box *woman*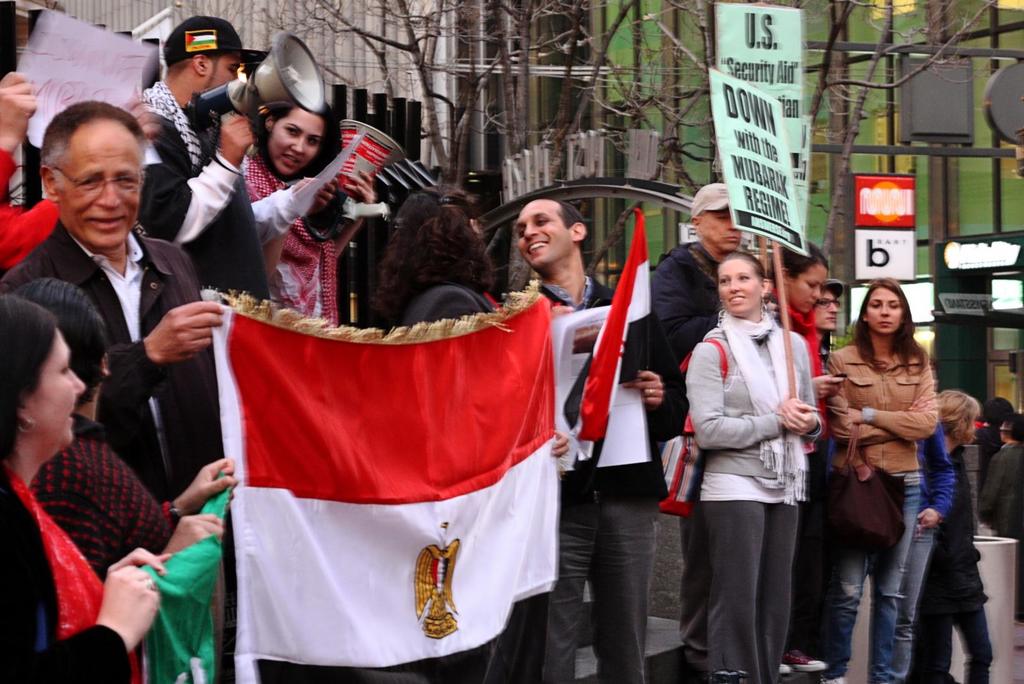
{"x1": 8, "y1": 267, "x2": 232, "y2": 578}
